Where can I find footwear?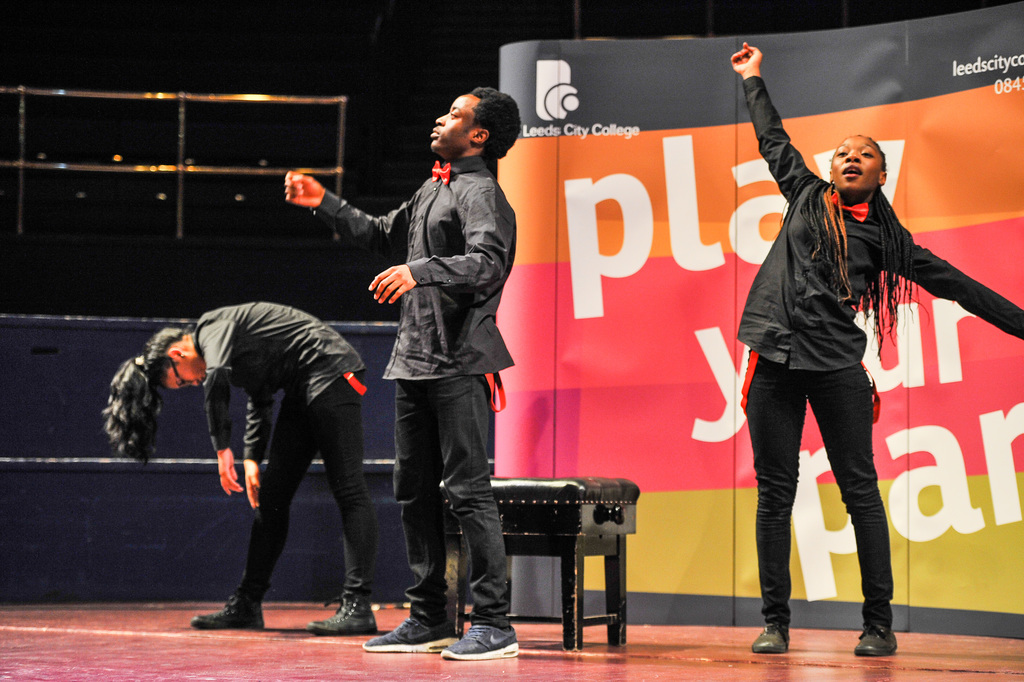
You can find it at bbox=(199, 578, 269, 643).
